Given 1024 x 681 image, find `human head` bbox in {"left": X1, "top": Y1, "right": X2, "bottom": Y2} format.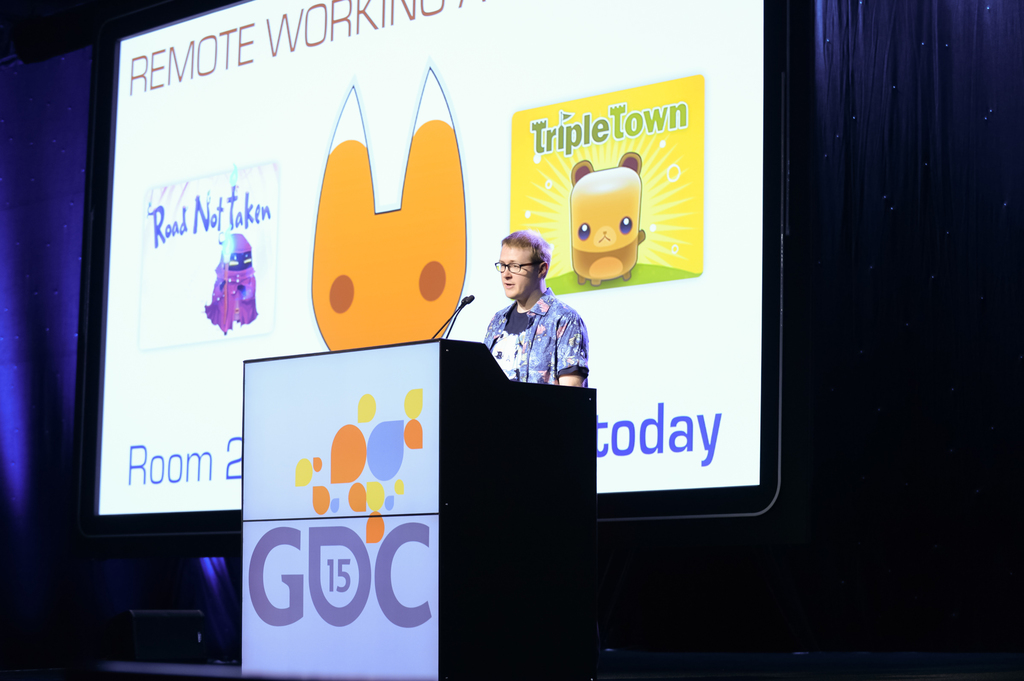
{"left": 494, "top": 220, "right": 560, "bottom": 302}.
